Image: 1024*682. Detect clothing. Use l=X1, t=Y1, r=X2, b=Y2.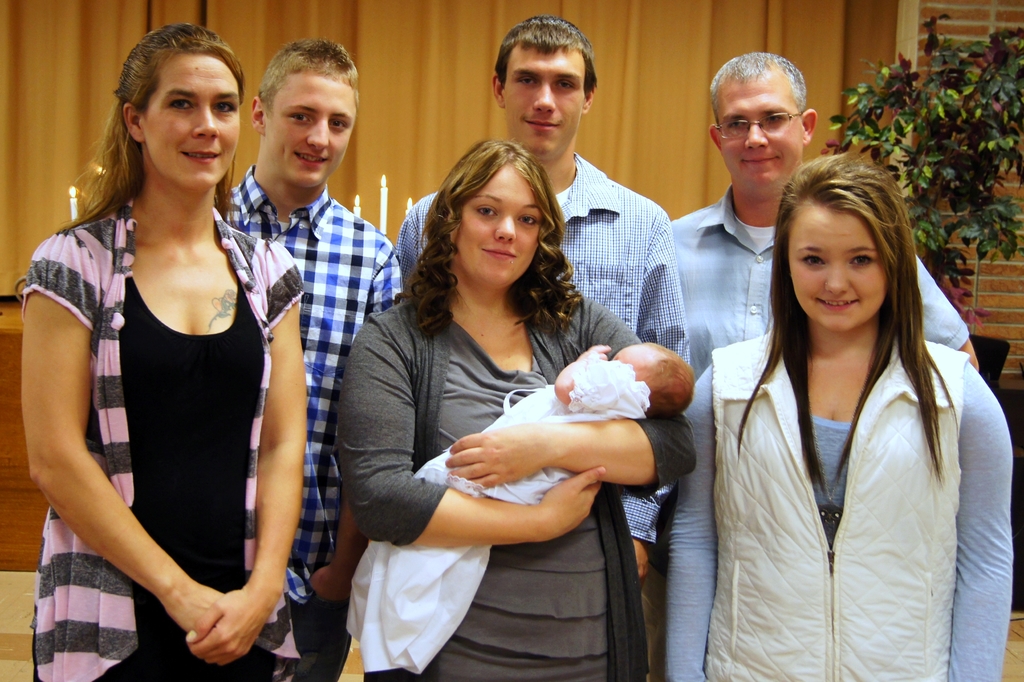
l=17, t=195, r=304, b=681.
